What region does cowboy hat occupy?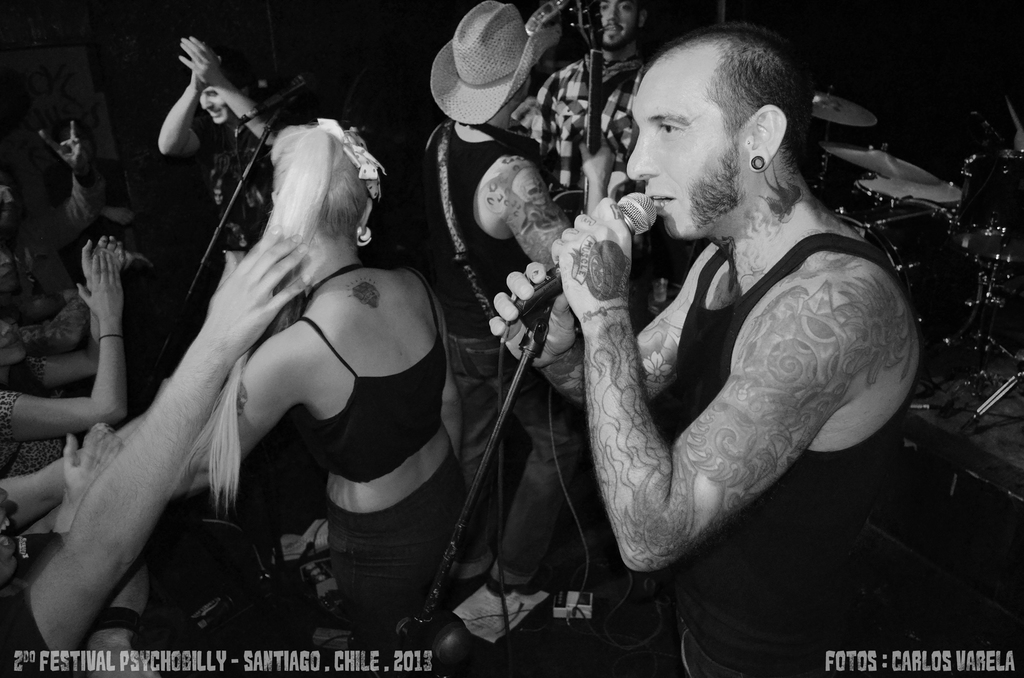
box=[436, 10, 552, 127].
